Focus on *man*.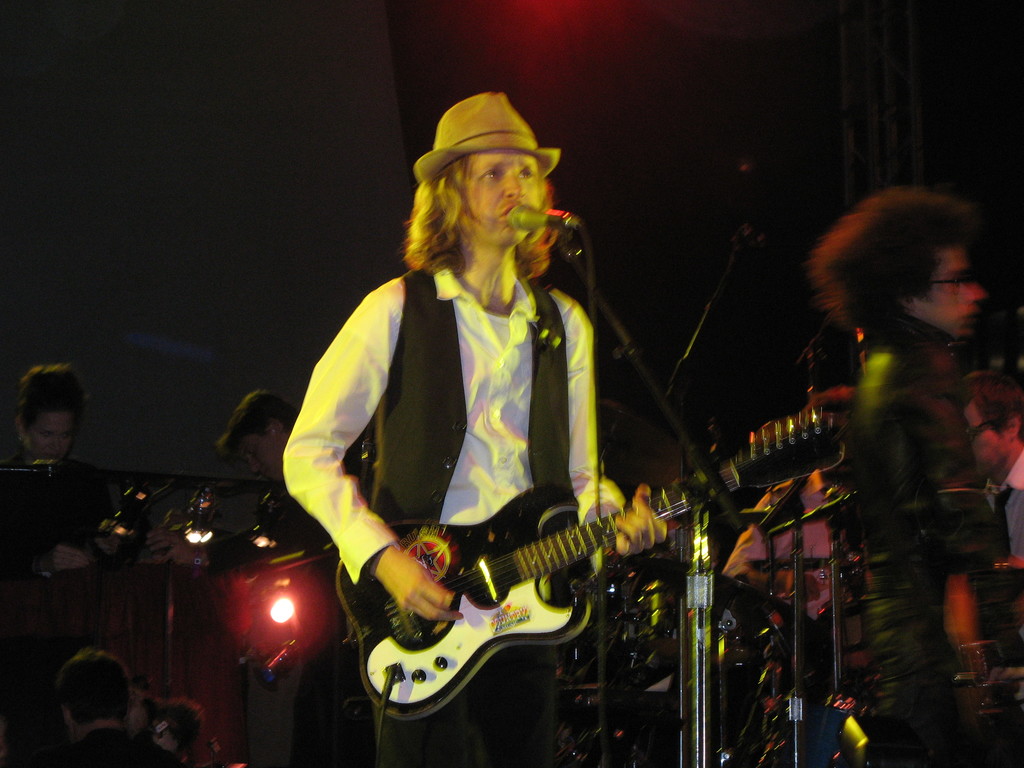
Focused at pyautogui.locateOnScreen(961, 364, 1023, 558).
